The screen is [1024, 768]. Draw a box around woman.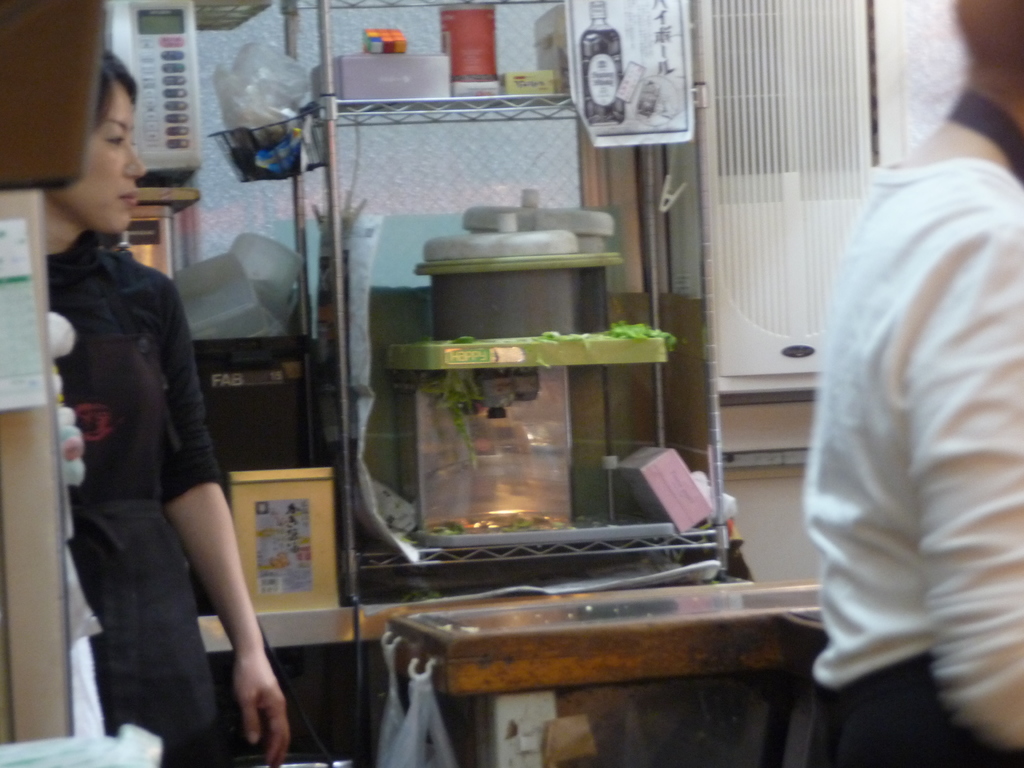
bbox(70, 54, 292, 767).
